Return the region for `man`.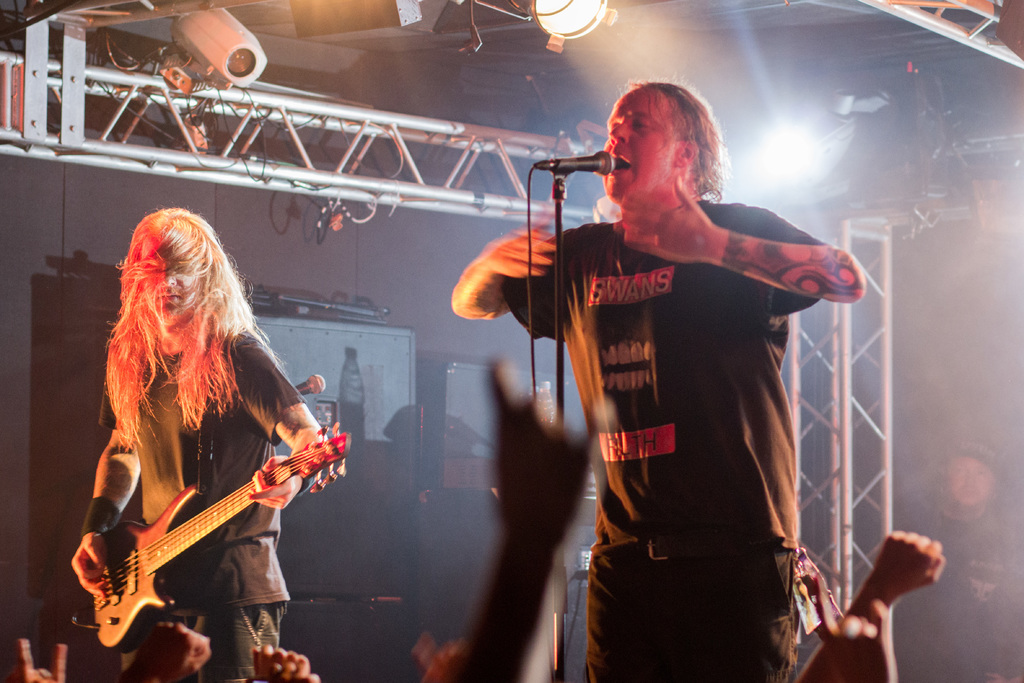
(x1=901, y1=431, x2=1023, y2=682).
